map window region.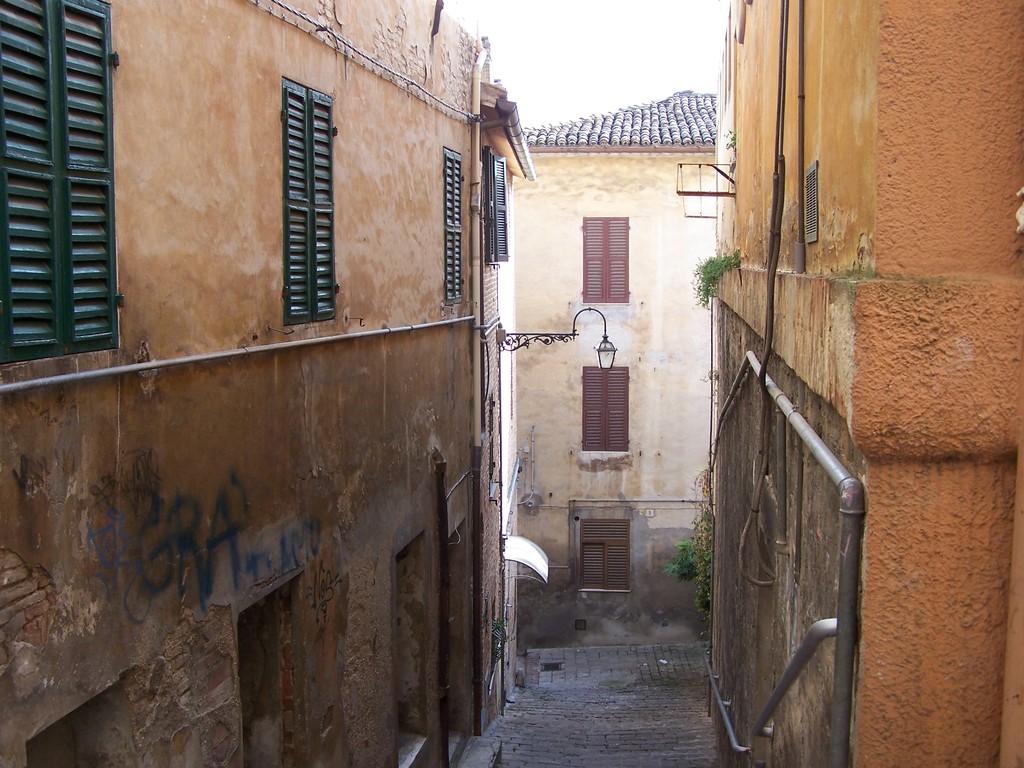
Mapped to left=0, top=0, right=123, bottom=364.
